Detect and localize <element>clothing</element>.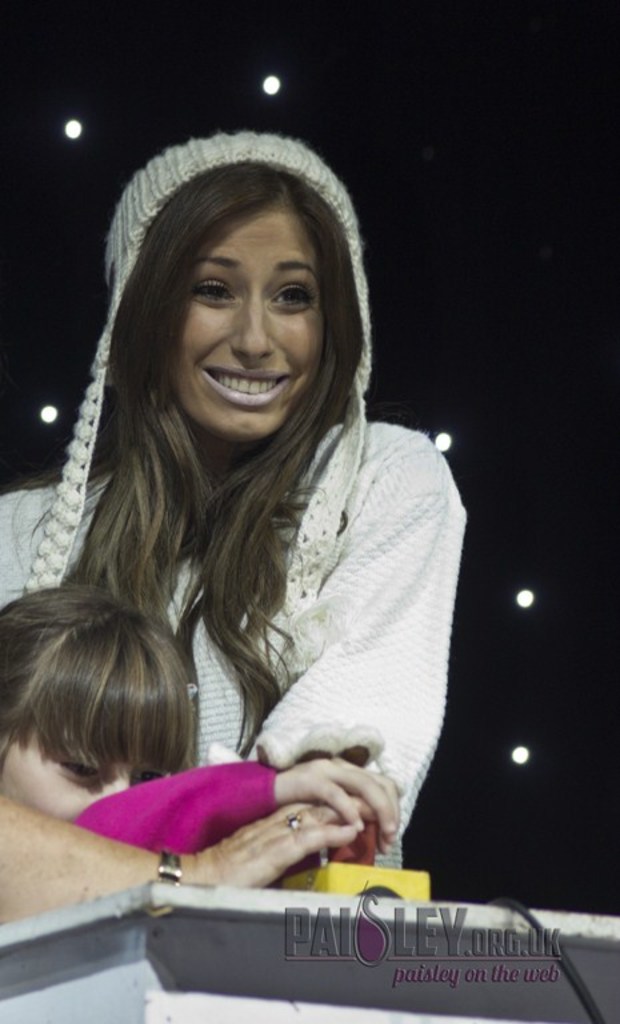
Localized at region(0, 132, 465, 868).
